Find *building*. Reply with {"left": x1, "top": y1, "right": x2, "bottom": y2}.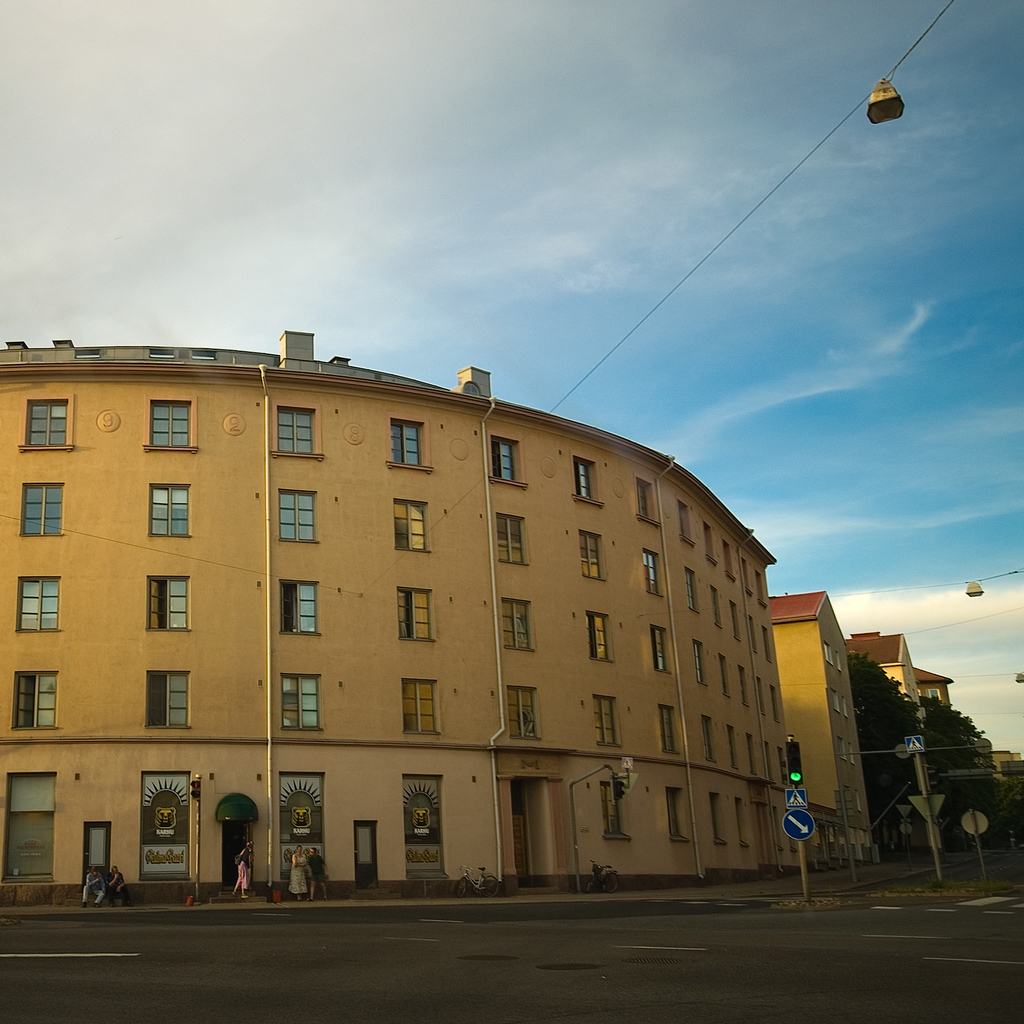
{"left": 0, "top": 328, "right": 826, "bottom": 883}.
